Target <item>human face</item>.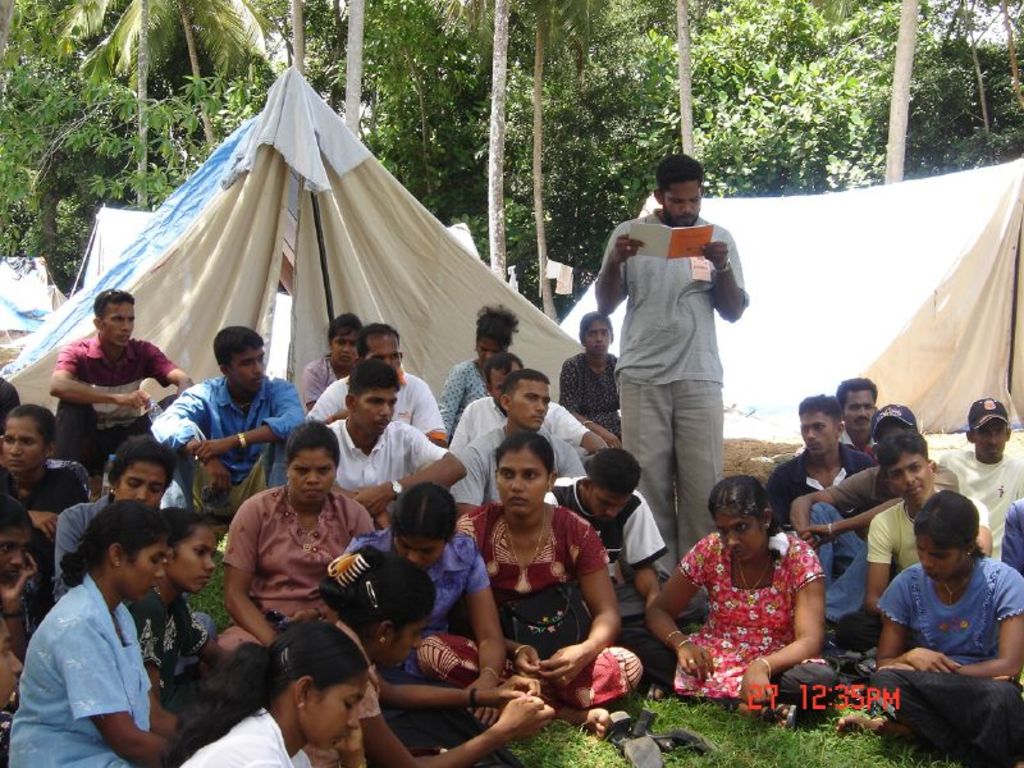
Target region: crop(799, 412, 837, 456).
